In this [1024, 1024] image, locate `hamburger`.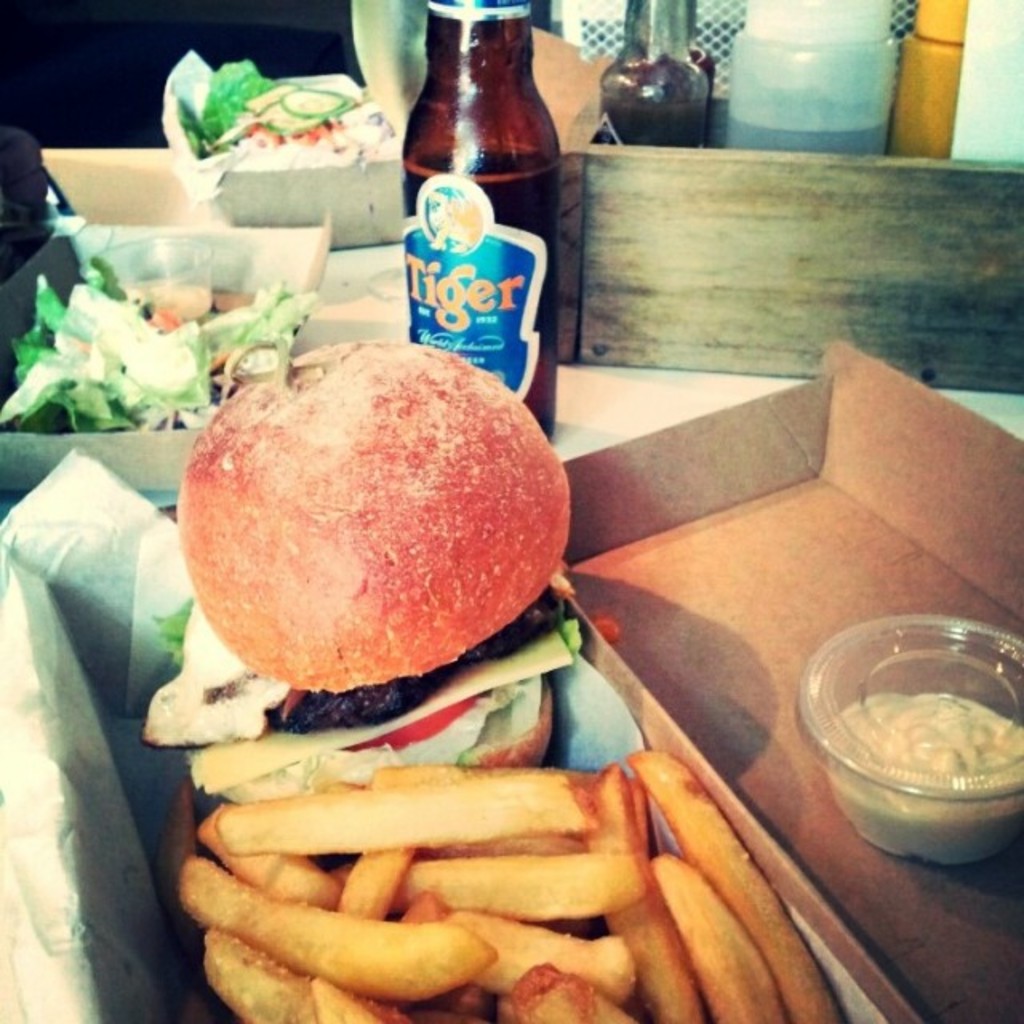
Bounding box: BBox(138, 338, 570, 800).
